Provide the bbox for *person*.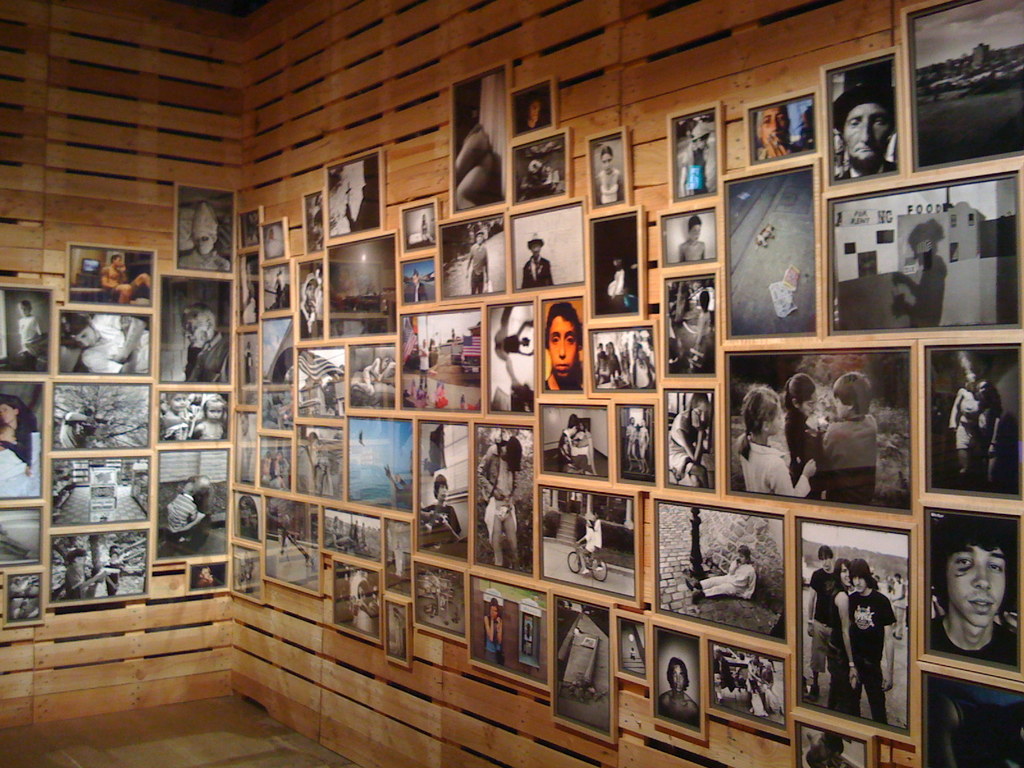
detection(65, 317, 147, 372).
